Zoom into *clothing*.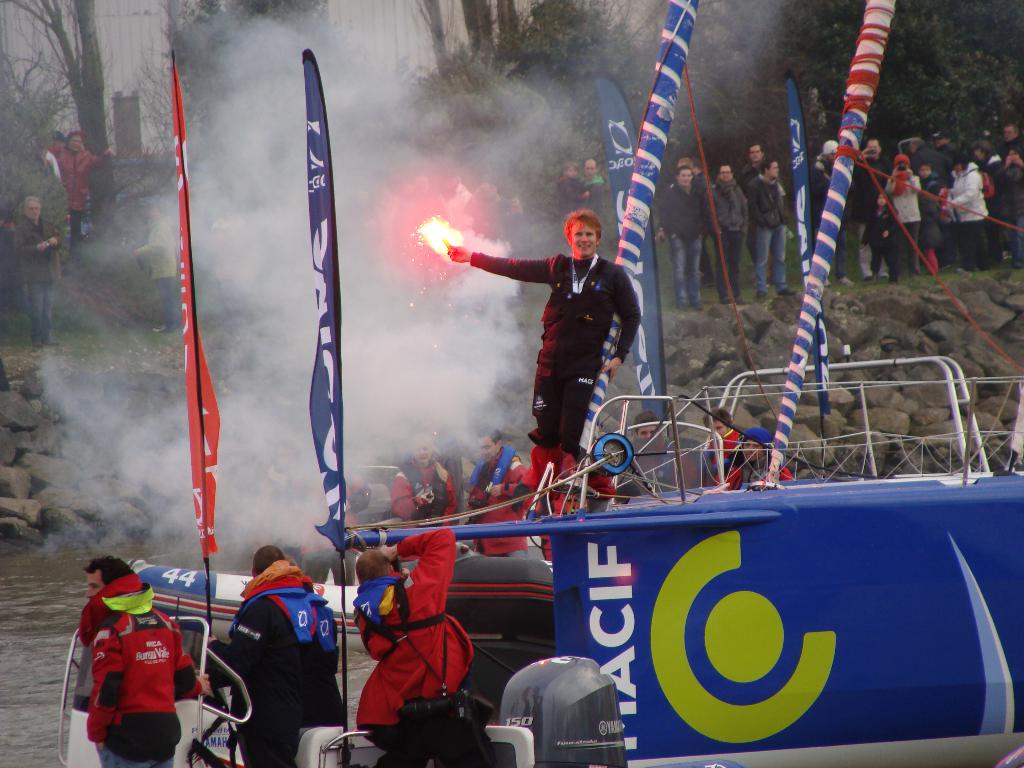
Zoom target: 845,157,885,276.
